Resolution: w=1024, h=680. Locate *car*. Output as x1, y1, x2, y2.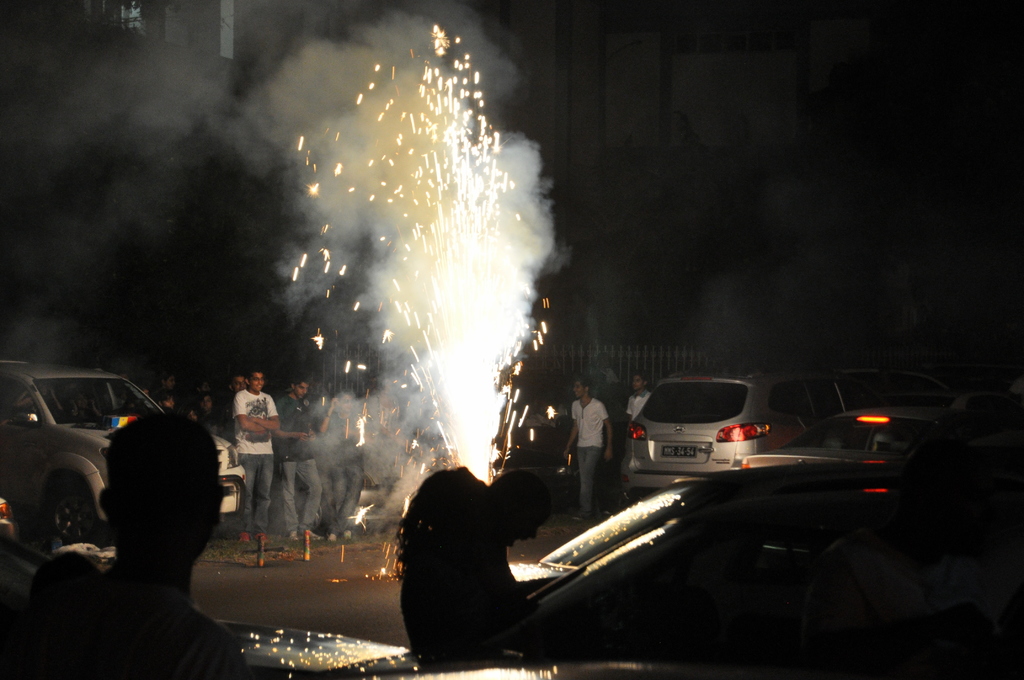
0, 360, 252, 540.
